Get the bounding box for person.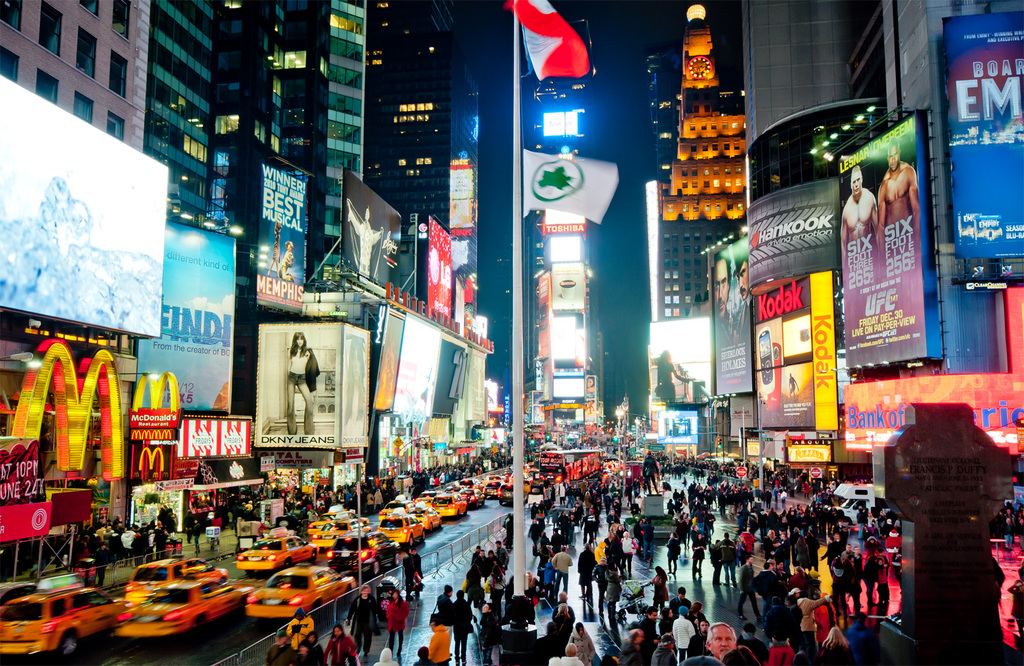
<box>402,547,422,606</box>.
